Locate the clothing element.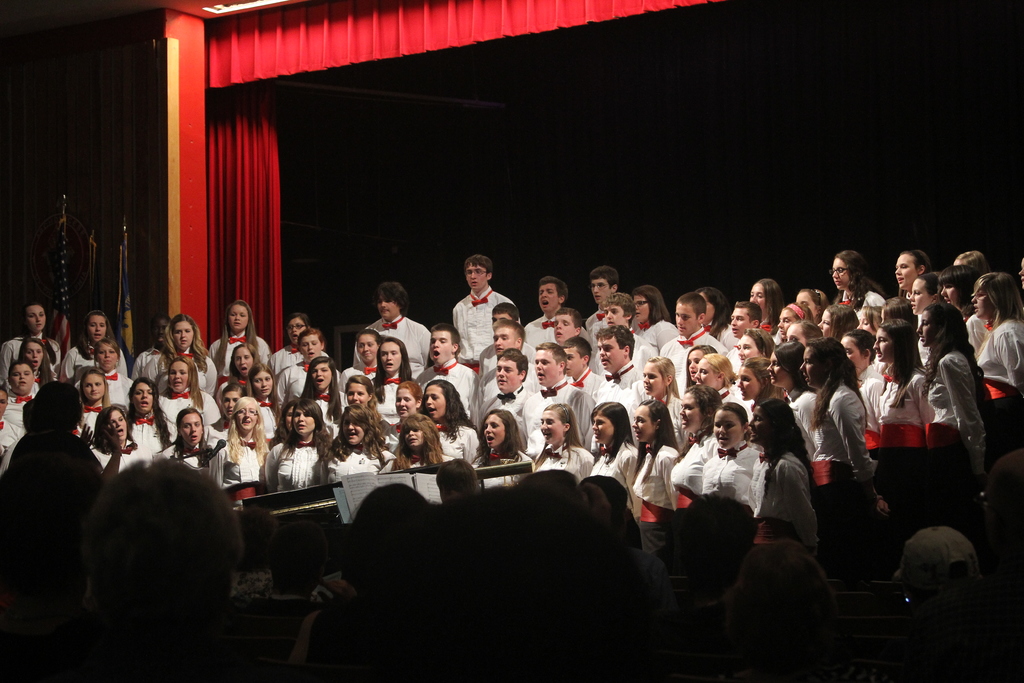
Element bbox: 584,363,644,423.
